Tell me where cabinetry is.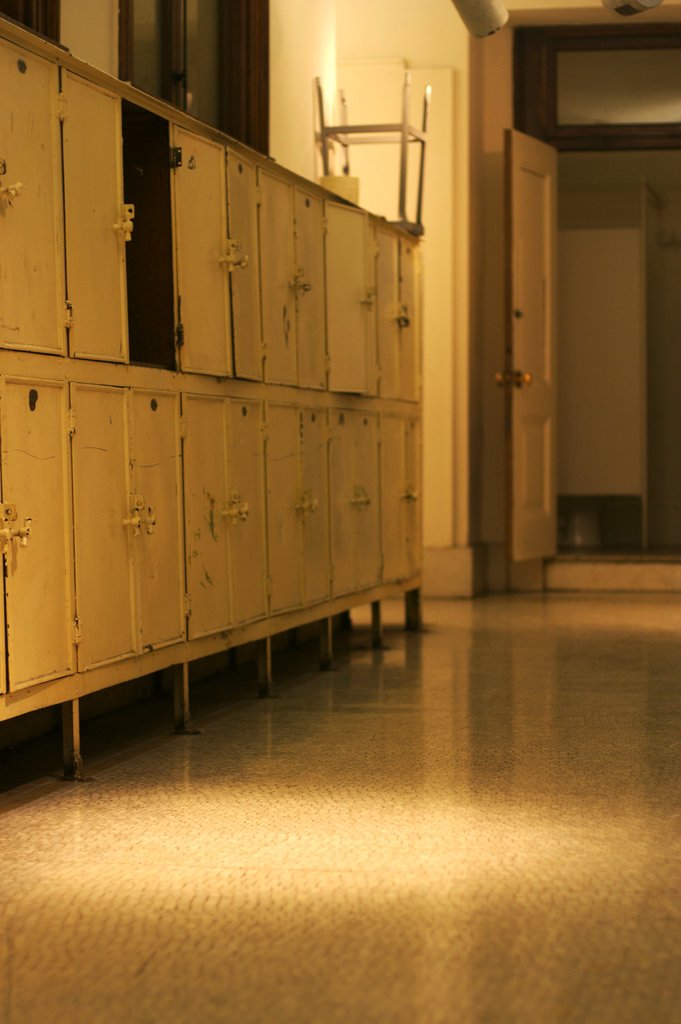
cabinetry is at bbox=(0, 15, 434, 809).
